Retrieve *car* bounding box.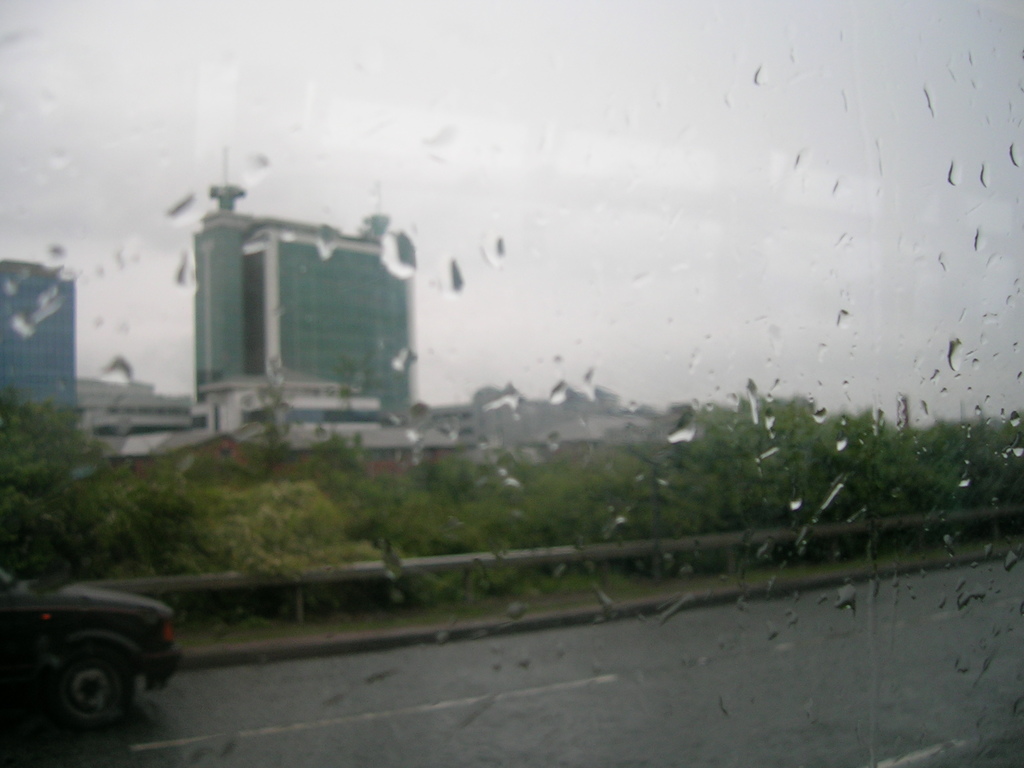
Bounding box: detection(0, 565, 186, 732).
